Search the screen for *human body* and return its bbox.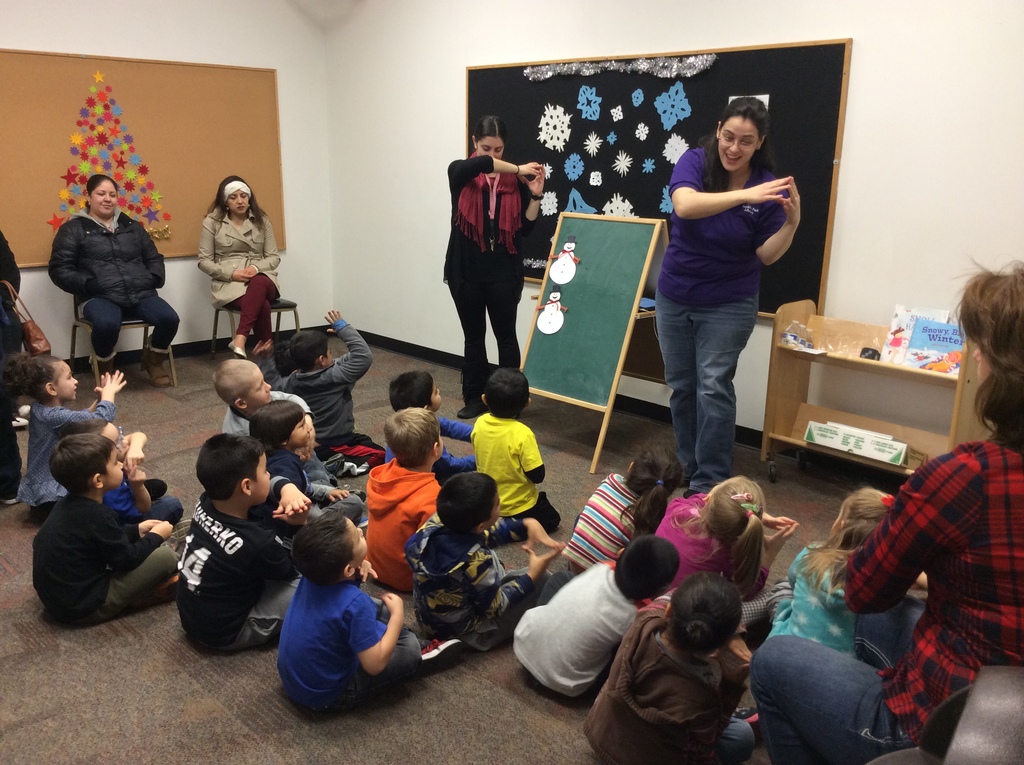
Found: x1=367 y1=460 x2=442 y2=591.
